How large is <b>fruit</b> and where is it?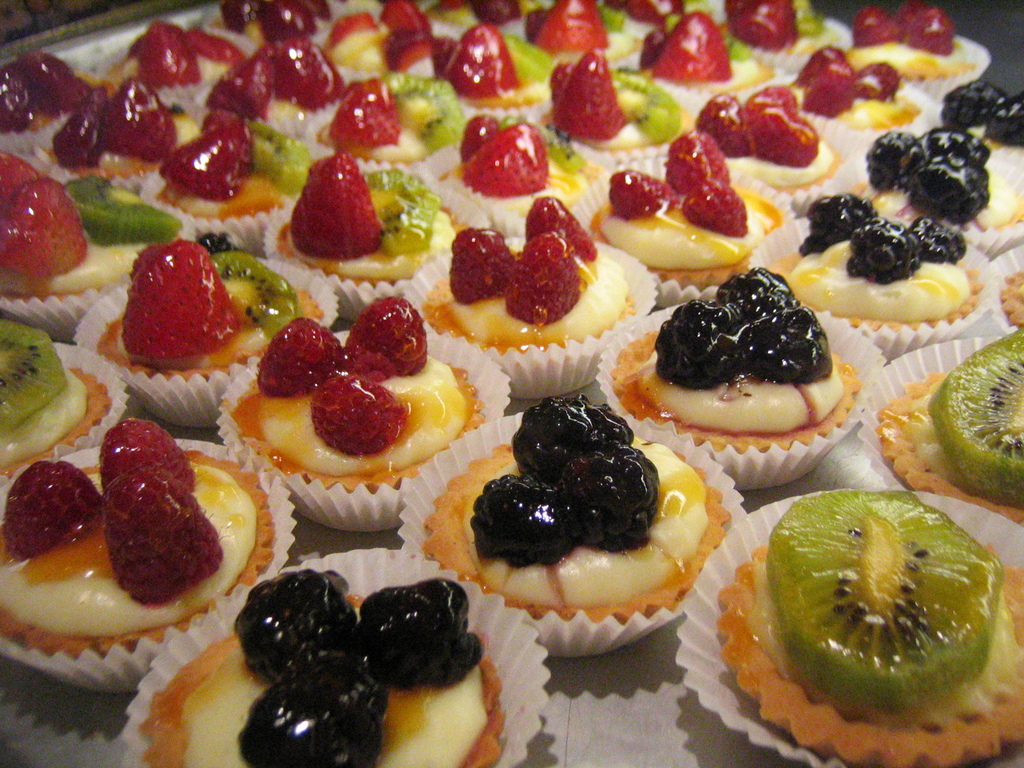
Bounding box: (524, 8, 551, 40).
